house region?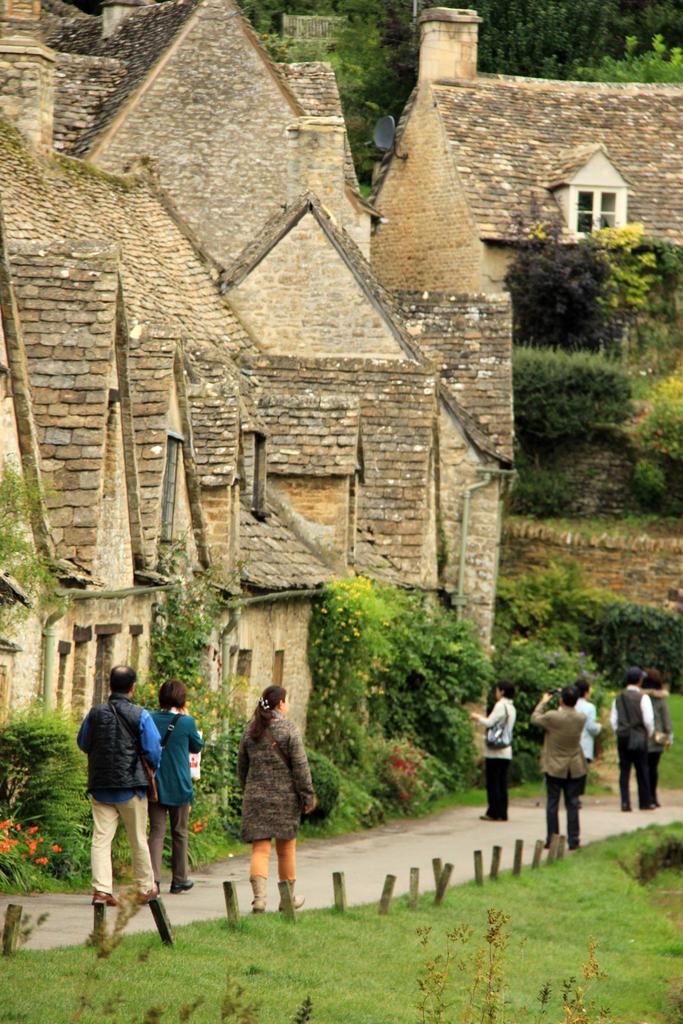
{"x1": 423, "y1": 15, "x2": 682, "y2": 302}
